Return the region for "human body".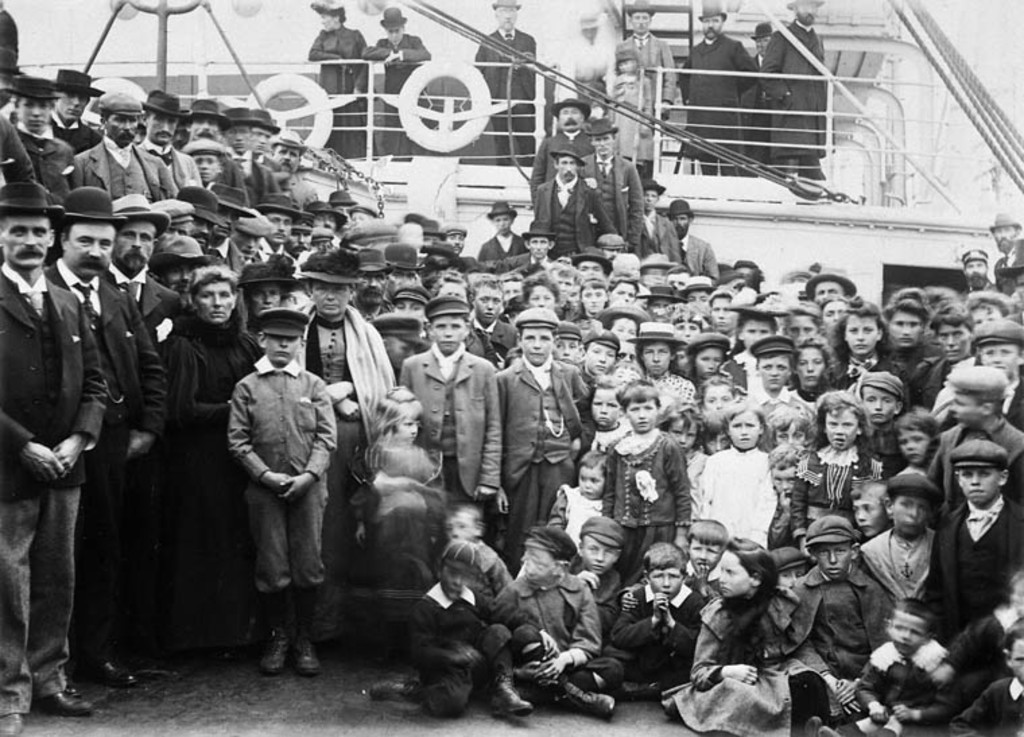
select_region(356, 488, 433, 554).
